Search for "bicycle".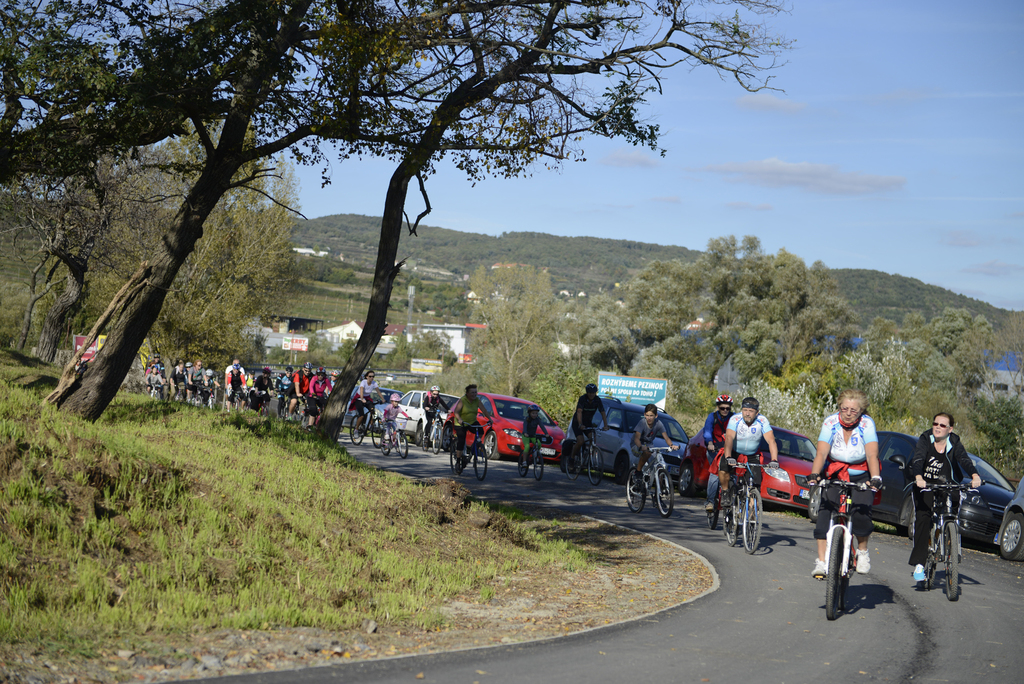
Found at select_region(913, 478, 986, 602).
